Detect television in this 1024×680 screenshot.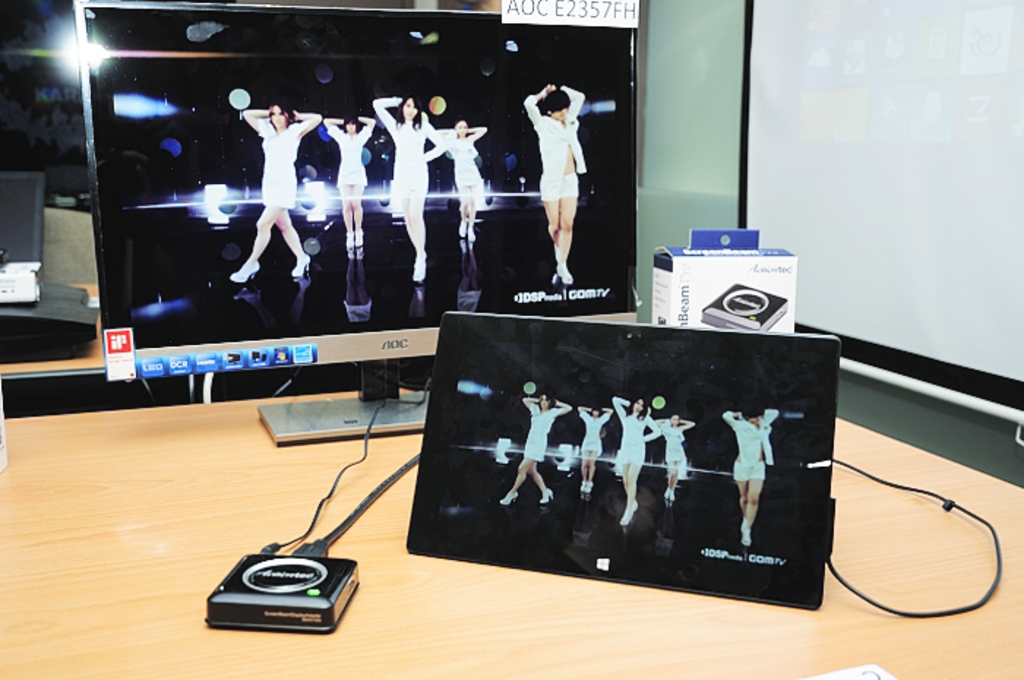
Detection: rect(73, 0, 638, 447).
